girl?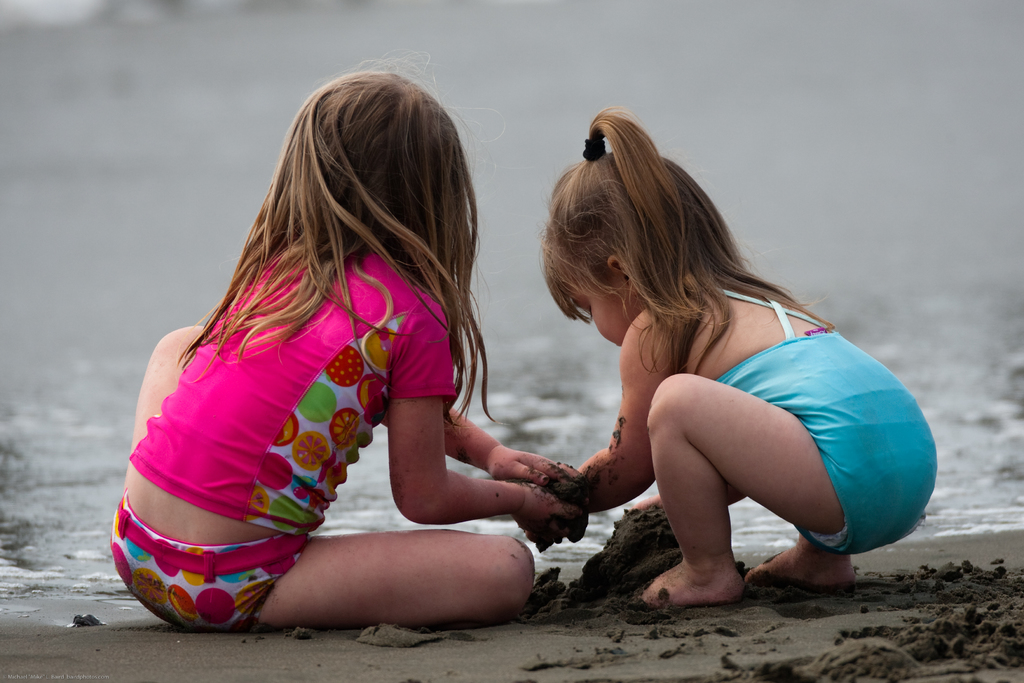
BBox(531, 105, 940, 605)
